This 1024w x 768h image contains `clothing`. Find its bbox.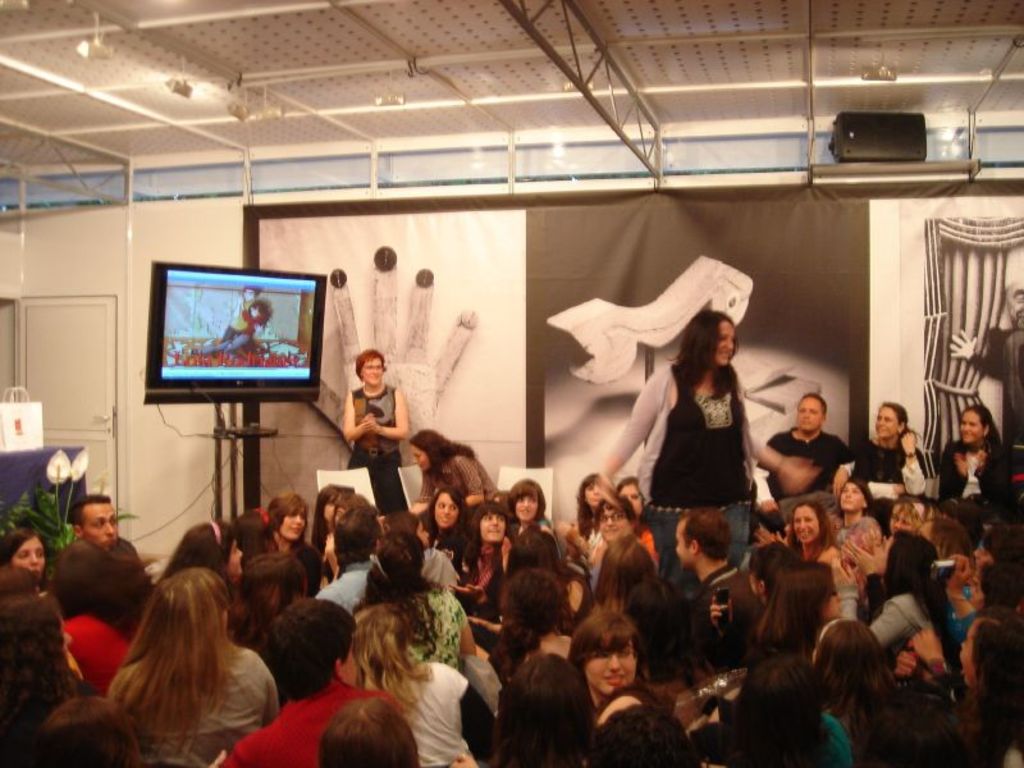
bbox(632, 320, 772, 539).
